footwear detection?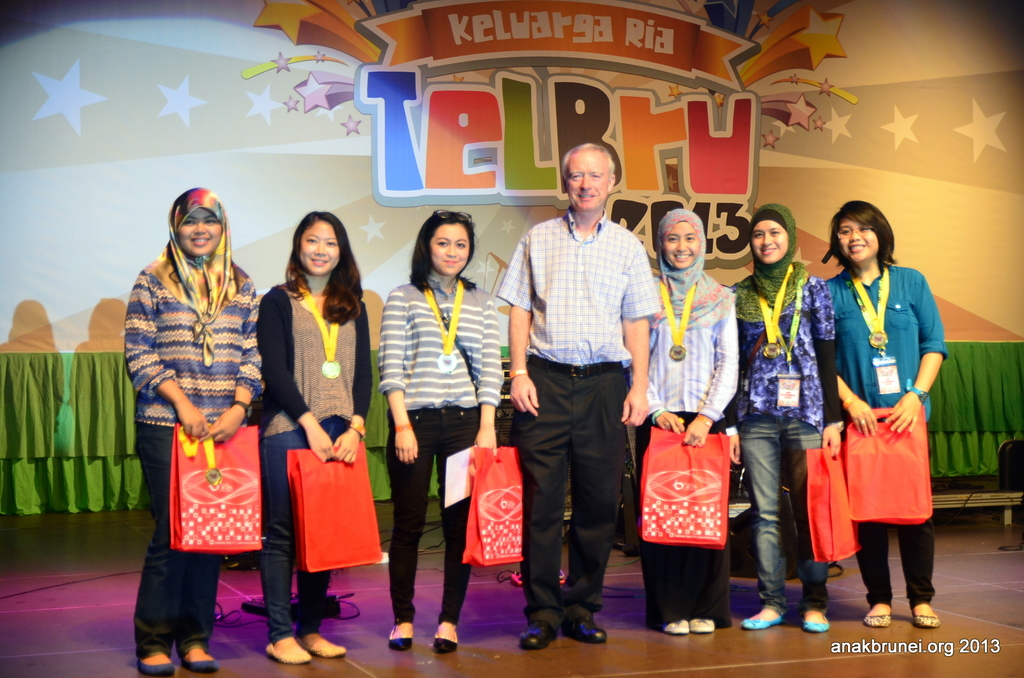
435, 628, 461, 656
